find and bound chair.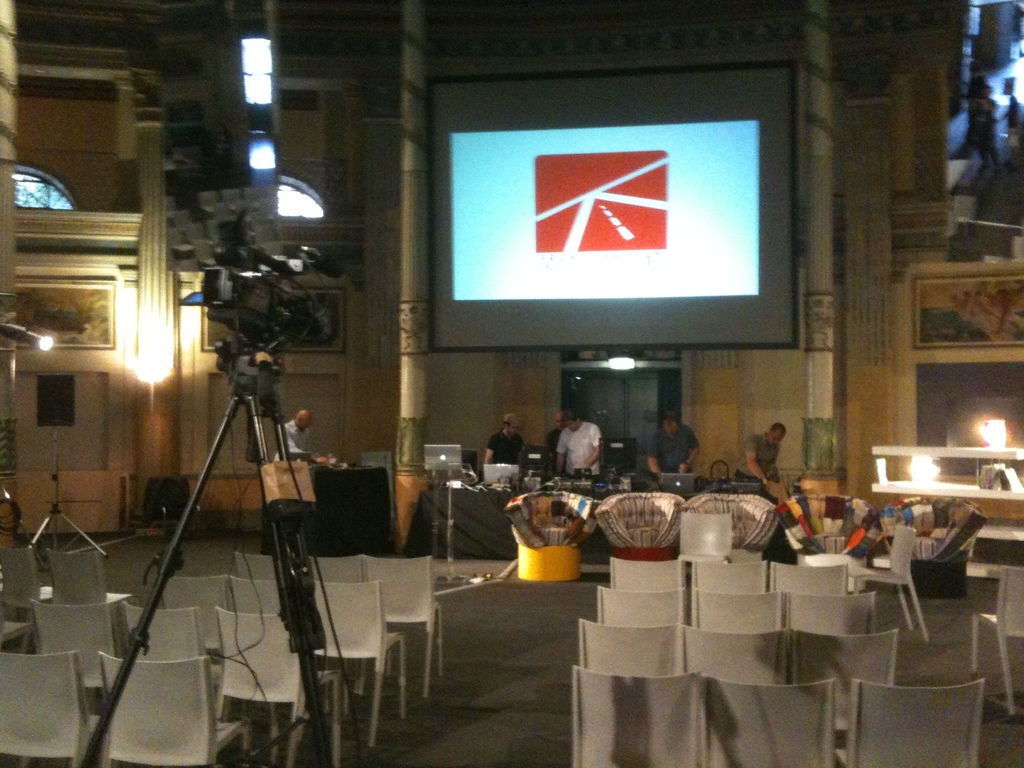
Bound: {"left": 123, "top": 598, "right": 250, "bottom": 746}.
